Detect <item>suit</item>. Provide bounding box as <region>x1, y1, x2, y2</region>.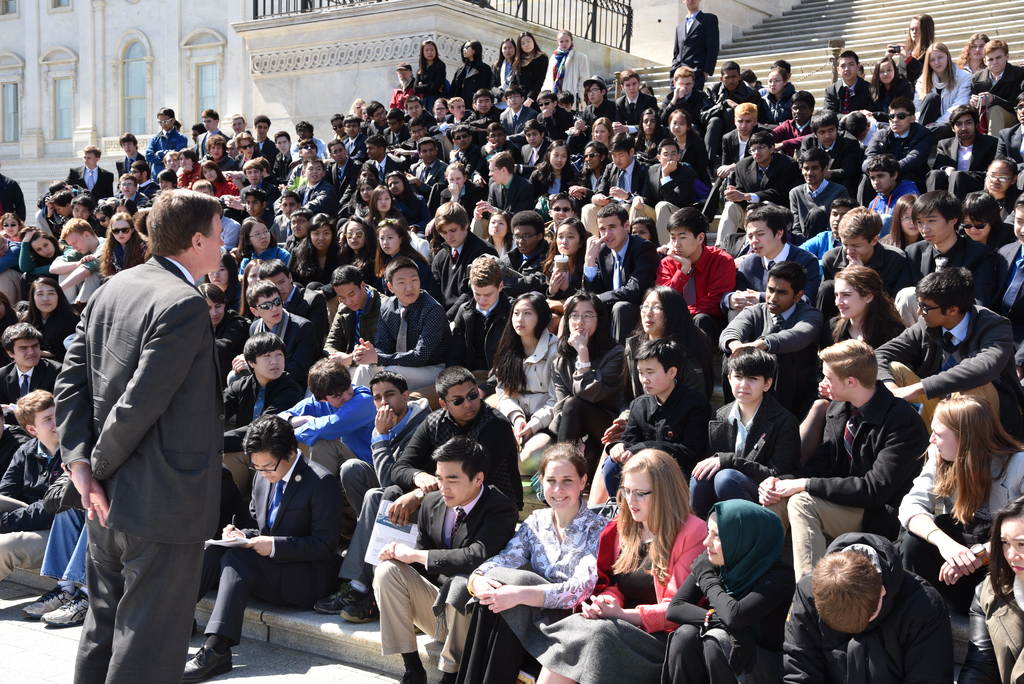
<region>698, 392, 804, 502</region>.
